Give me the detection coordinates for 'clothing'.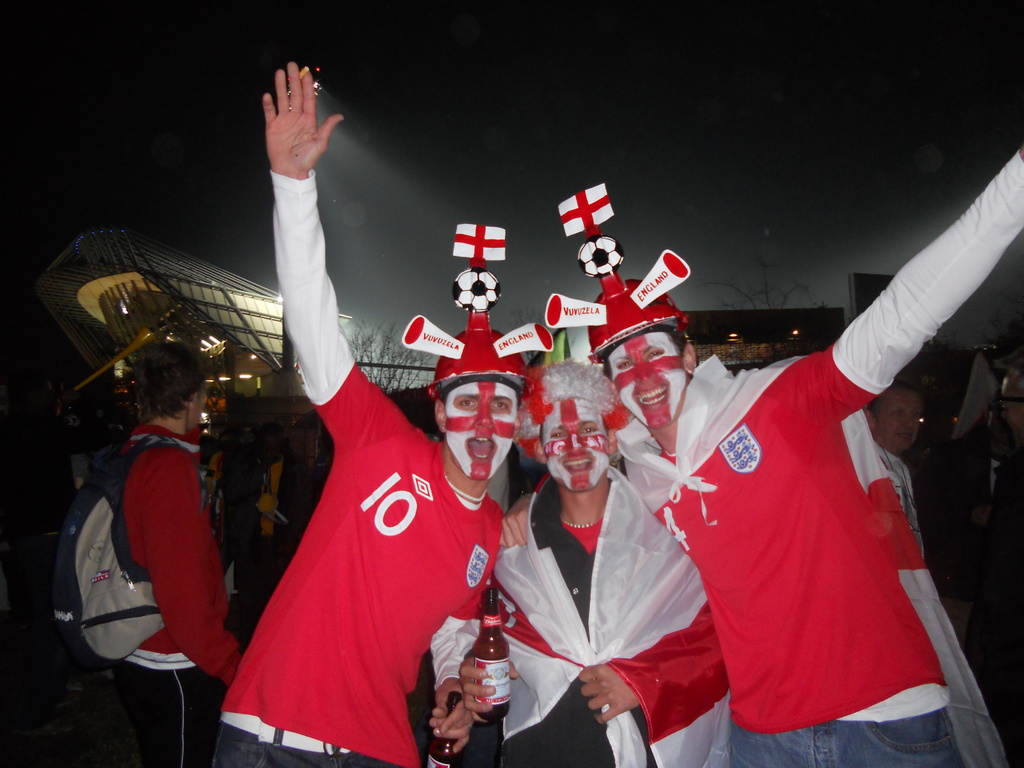
rect(111, 429, 245, 766).
